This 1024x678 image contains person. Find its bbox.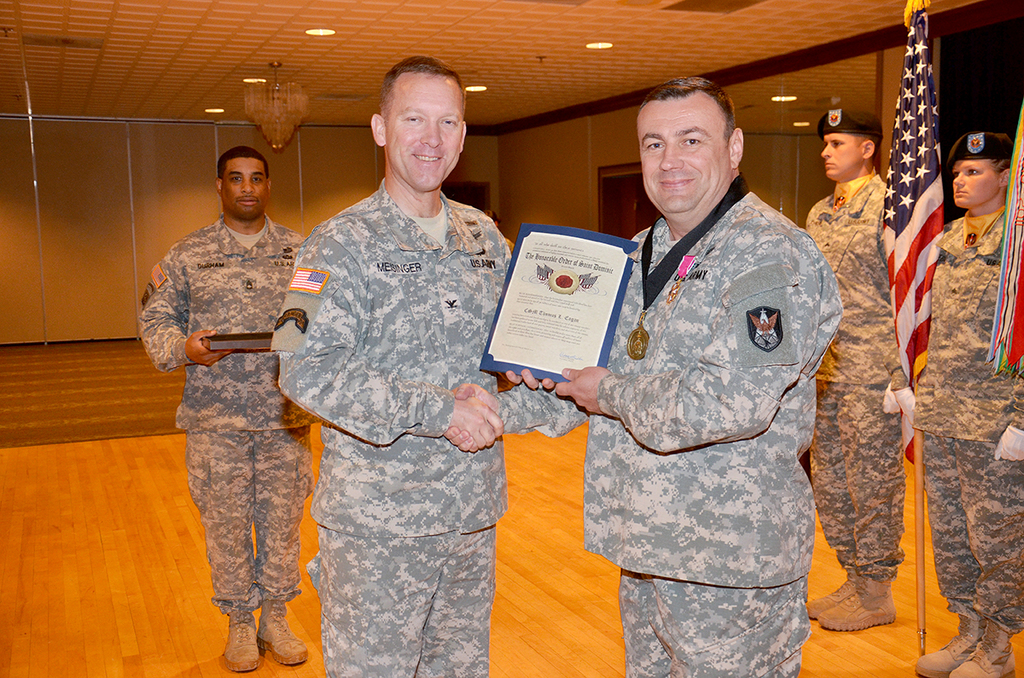
[138,144,320,673].
